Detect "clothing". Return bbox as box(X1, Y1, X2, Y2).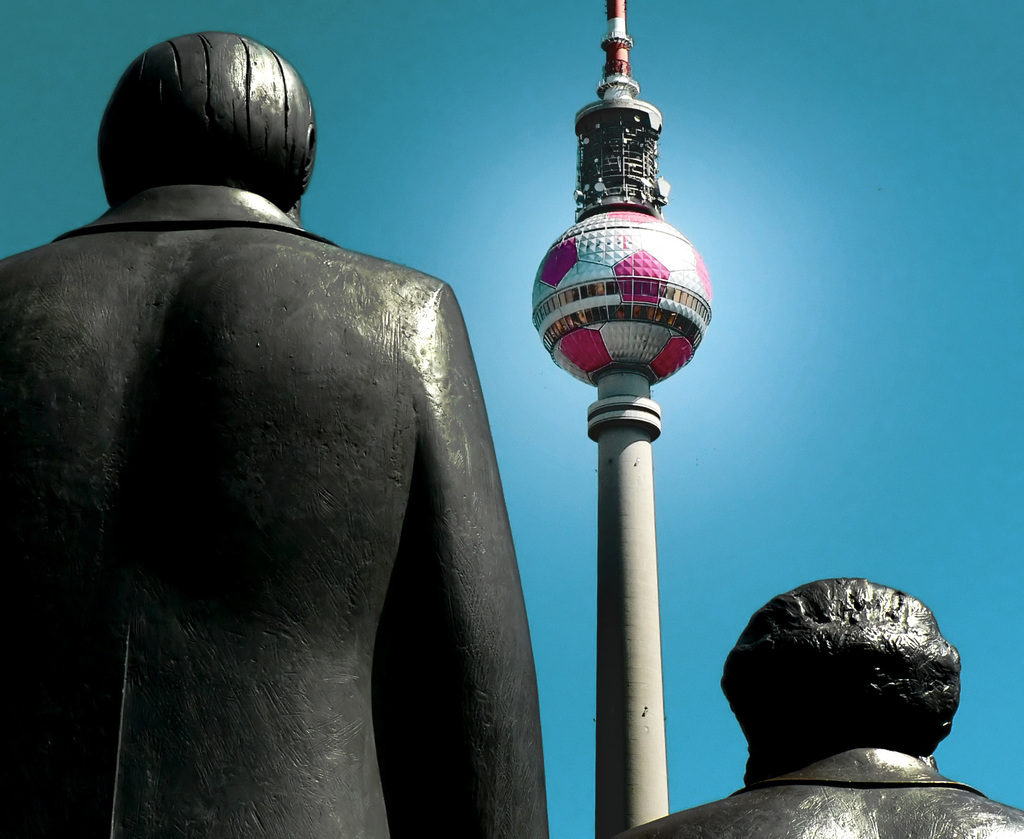
box(26, 134, 513, 808).
